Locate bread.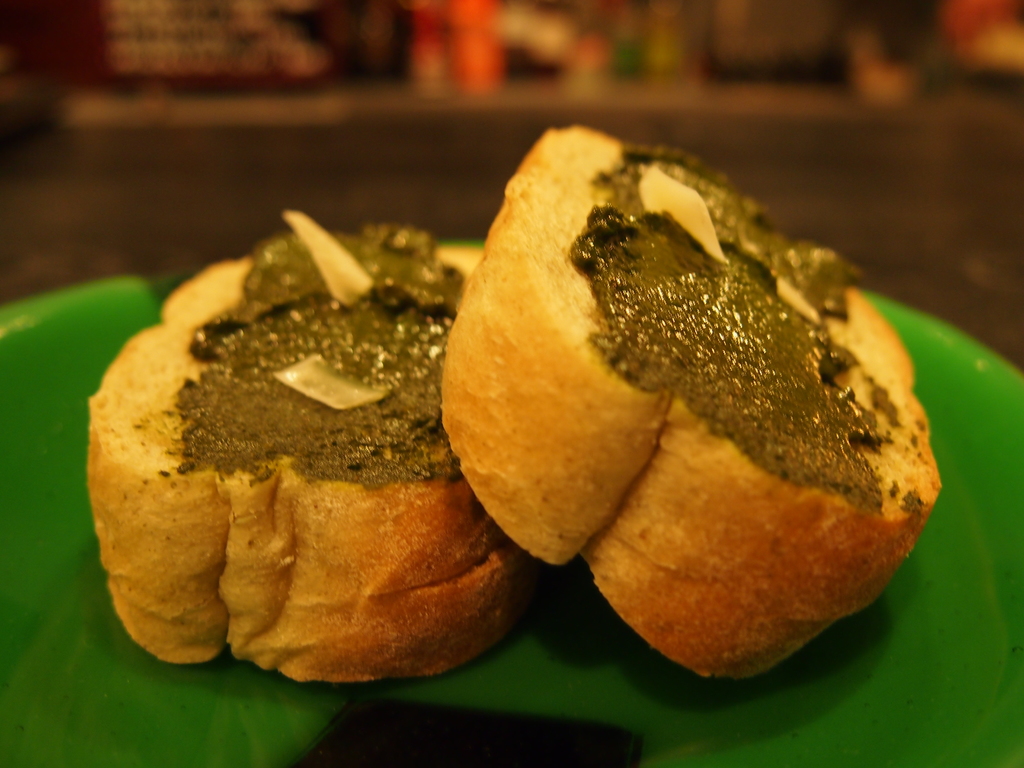
Bounding box: pyautogui.locateOnScreen(439, 124, 916, 695).
